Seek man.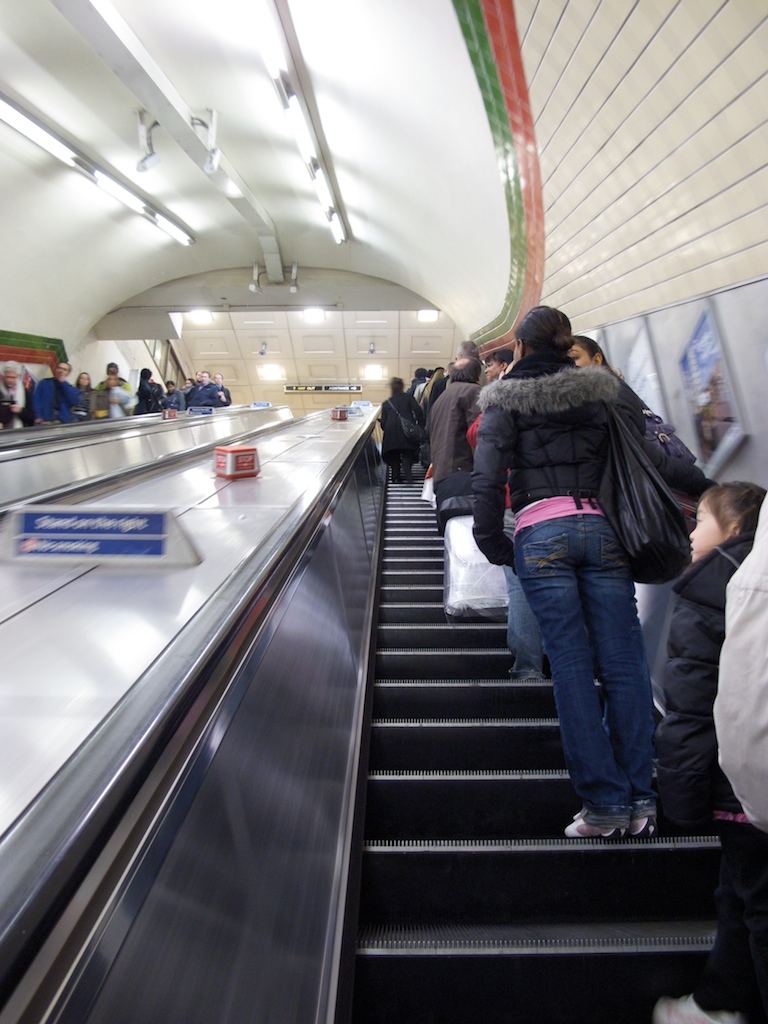
l=483, t=348, r=513, b=382.
